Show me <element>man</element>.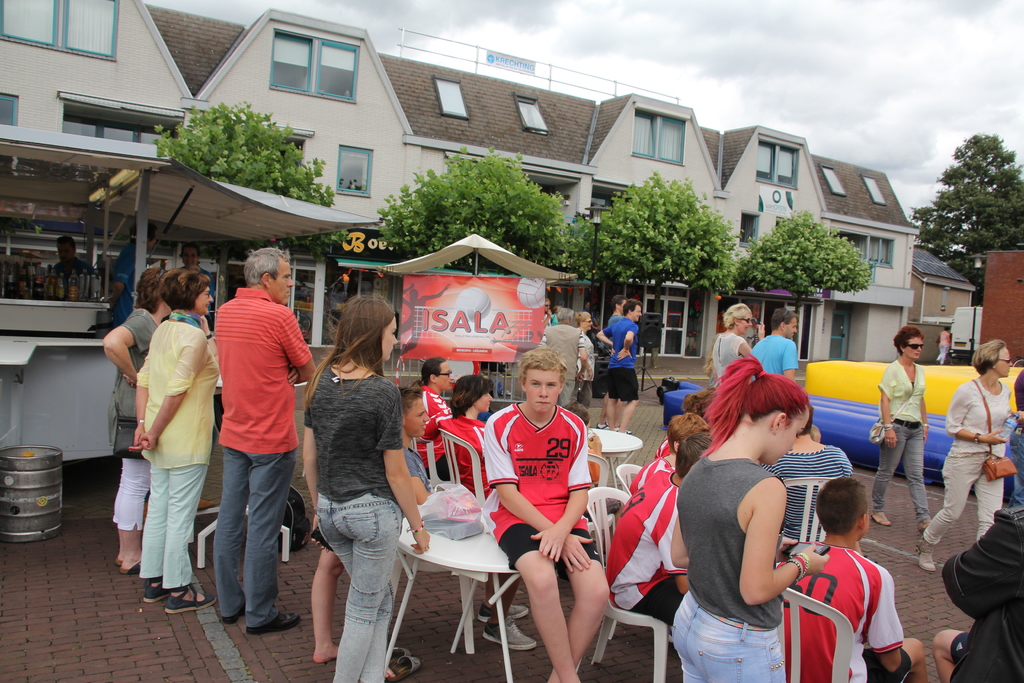
<element>man</element> is here: locate(389, 389, 535, 653).
